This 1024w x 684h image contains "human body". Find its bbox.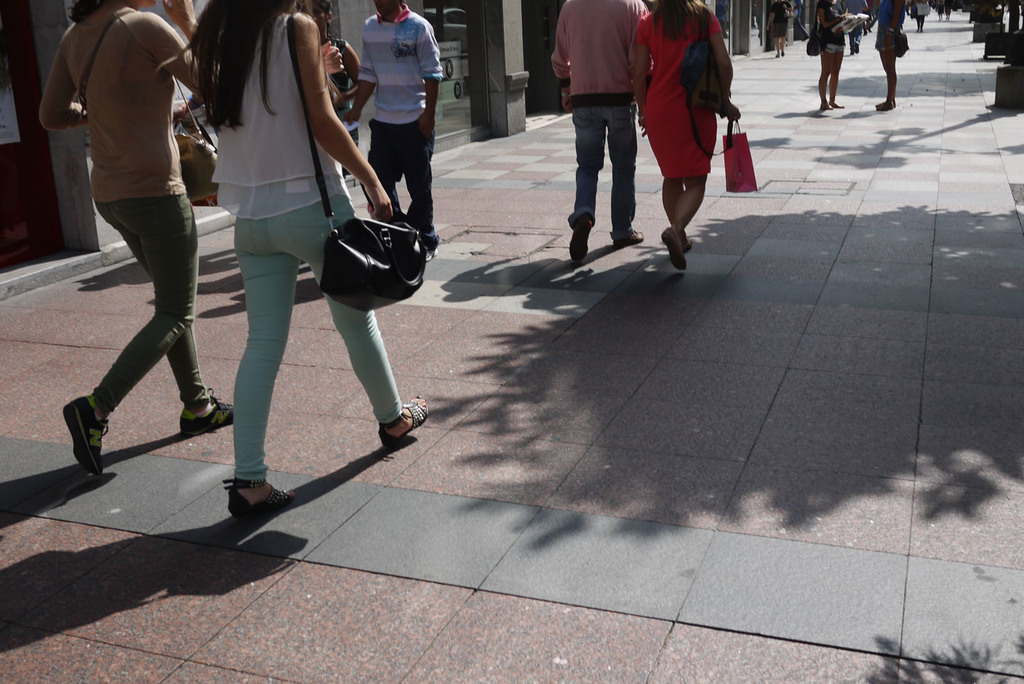
x1=876, y1=0, x2=908, y2=108.
